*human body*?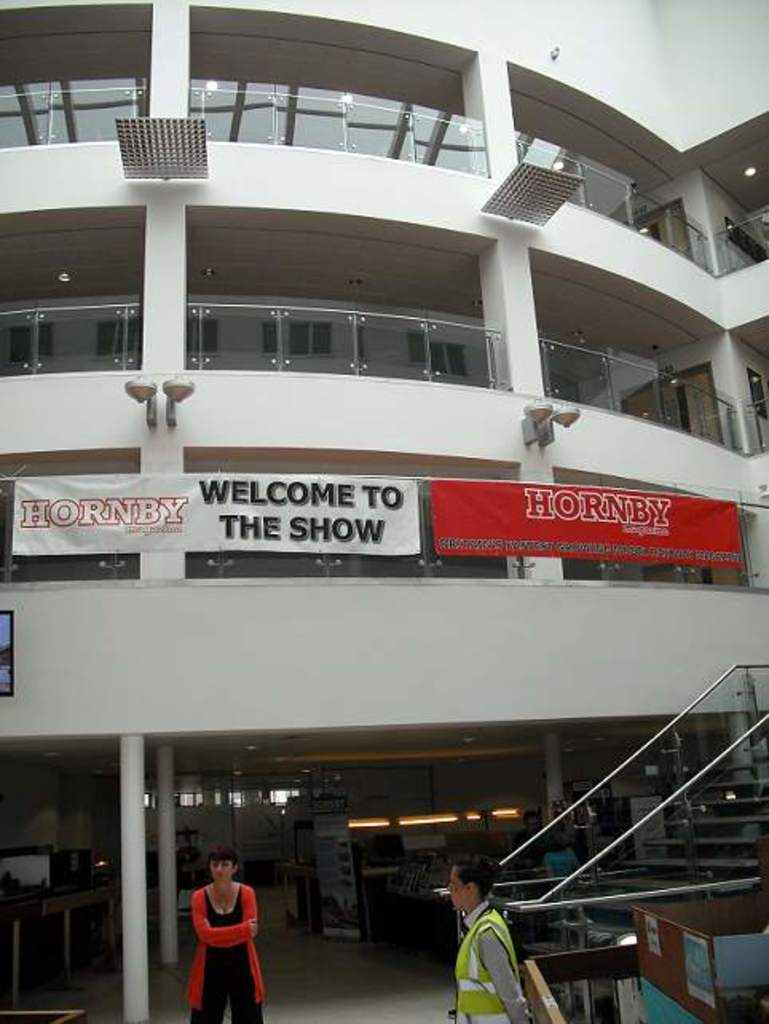
x1=534 y1=844 x2=574 y2=882
